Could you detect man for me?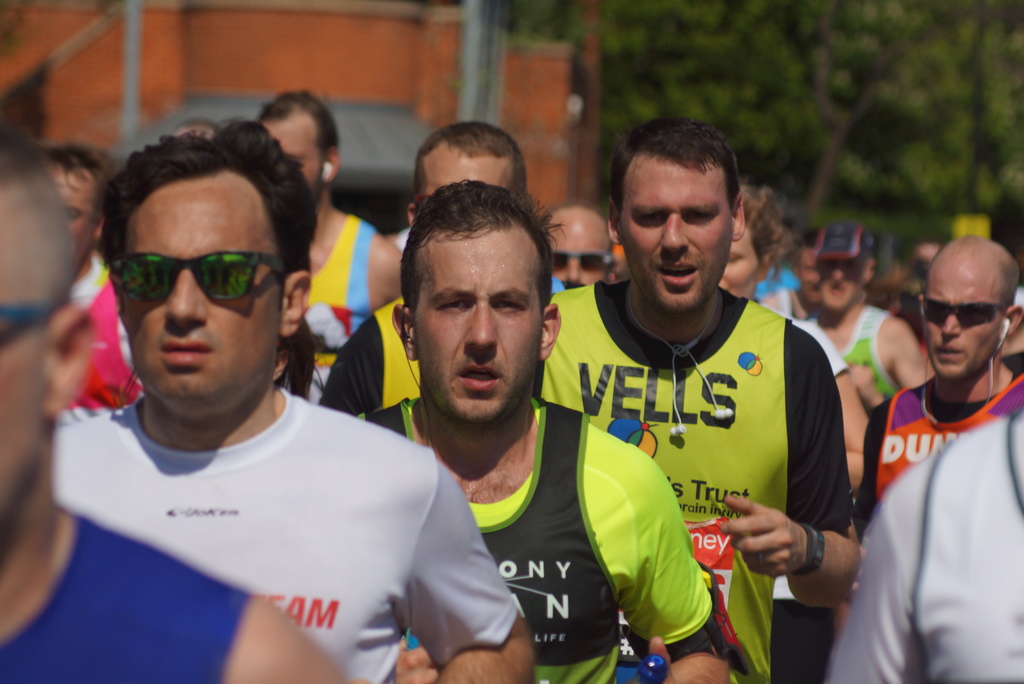
Detection result: x1=540 y1=200 x2=615 y2=288.
